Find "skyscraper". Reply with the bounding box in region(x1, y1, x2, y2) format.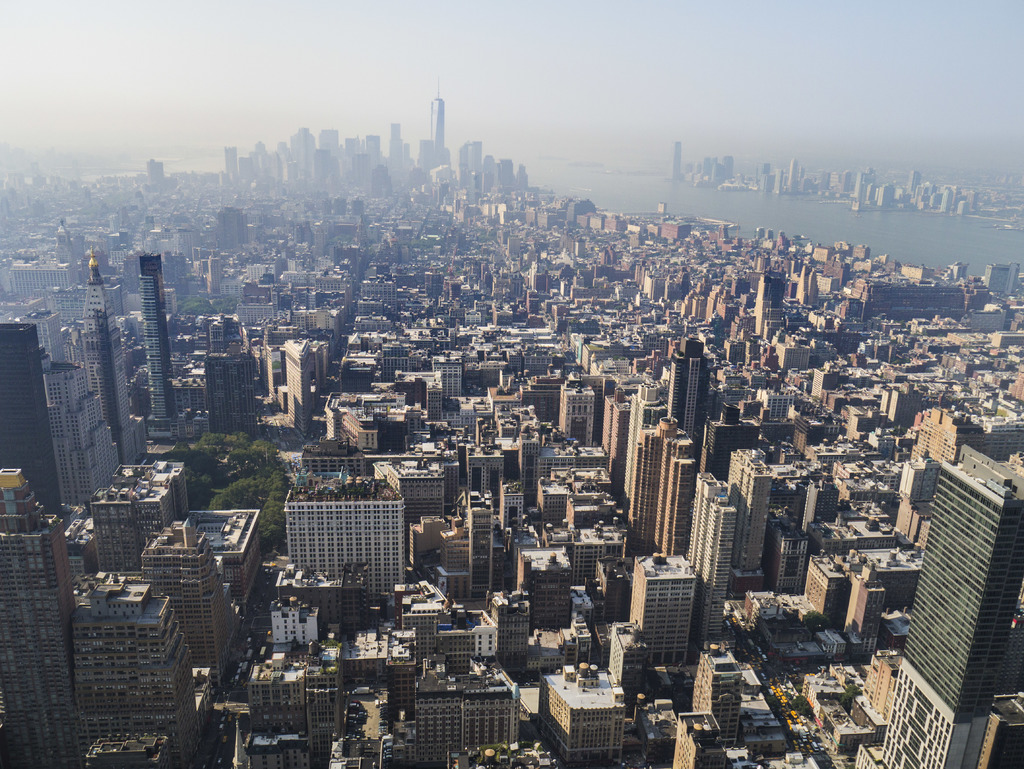
region(908, 170, 922, 198).
